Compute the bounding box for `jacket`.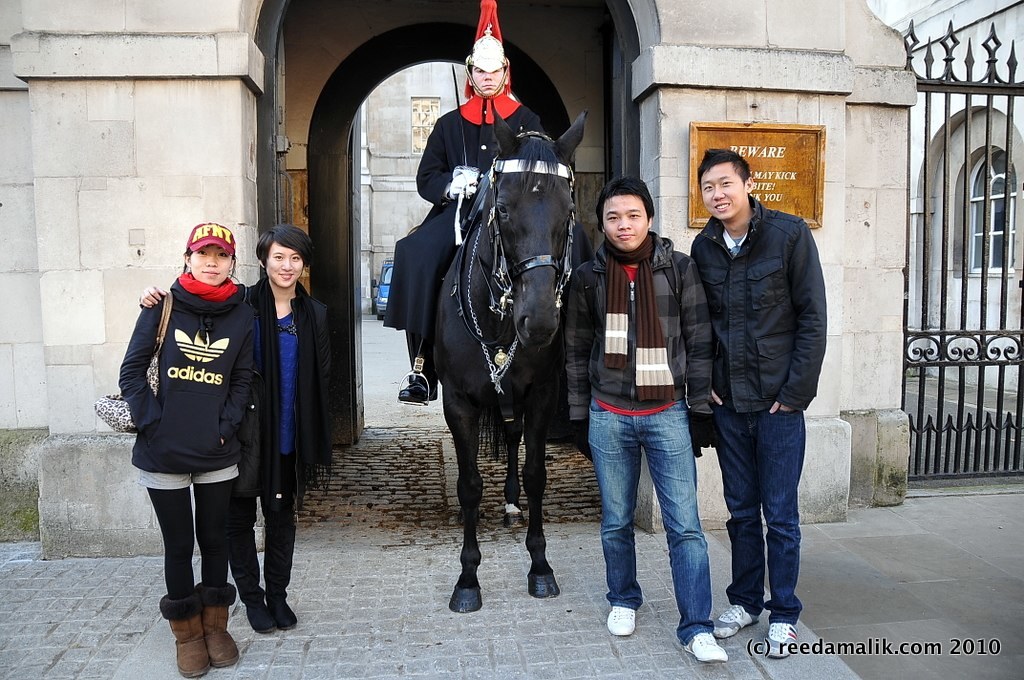
(693,153,832,422).
